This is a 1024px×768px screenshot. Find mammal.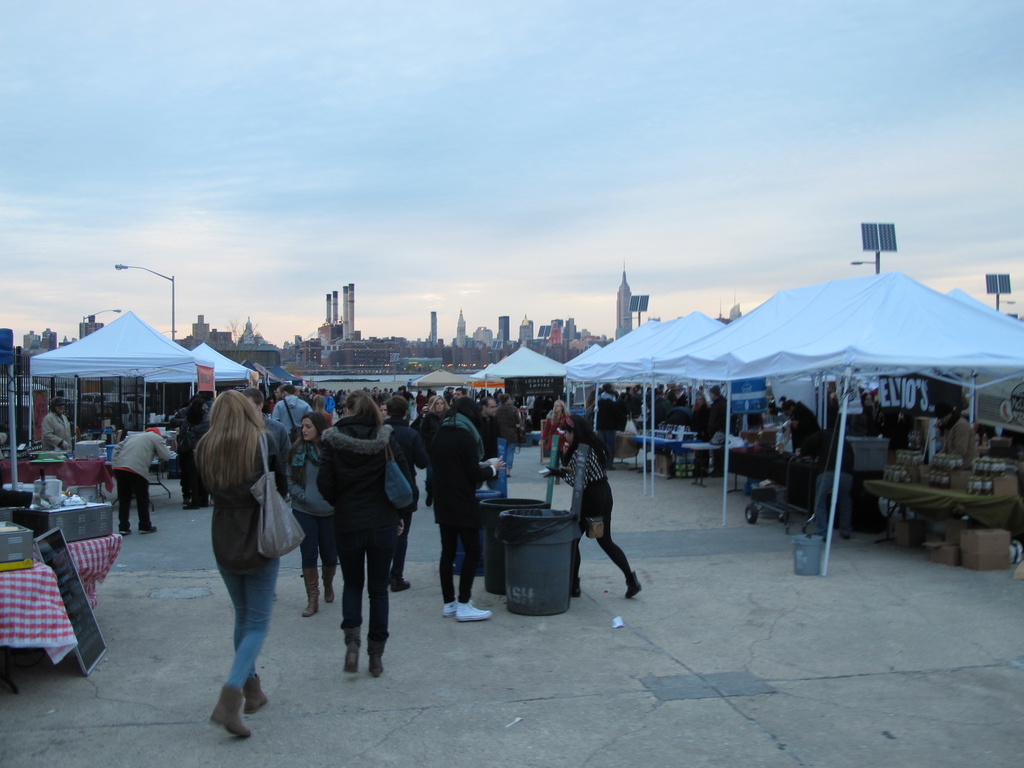
Bounding box: 176 404 214 515.
